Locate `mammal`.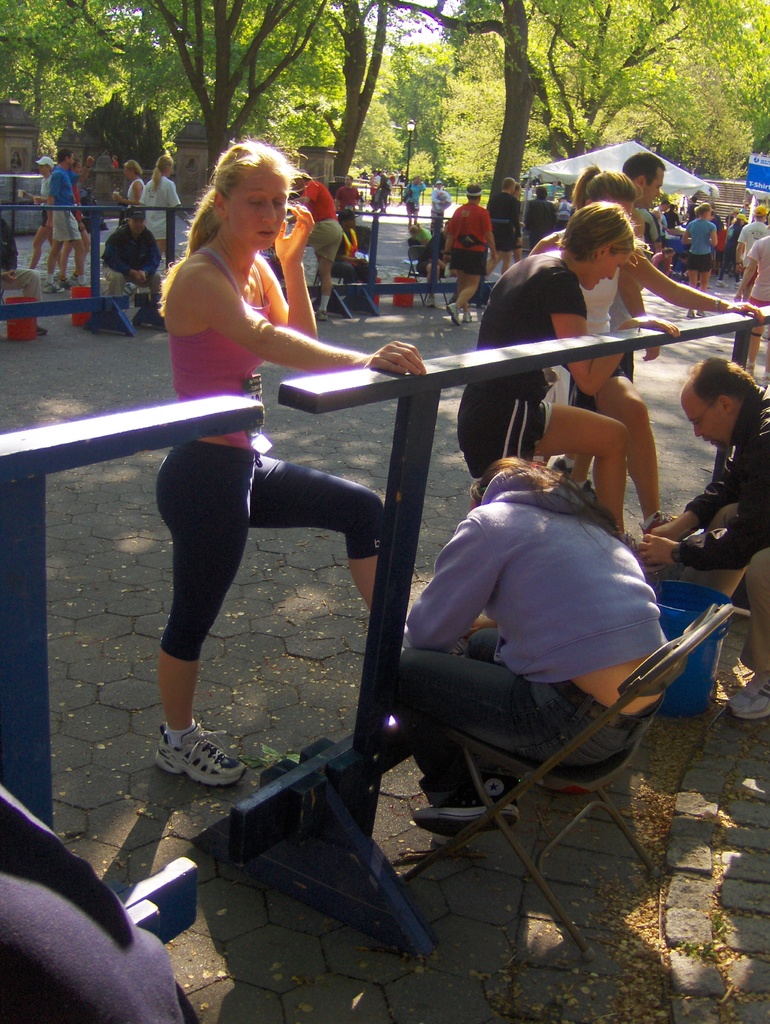
Bounding box: Rect(154, 141, 422, 784).
